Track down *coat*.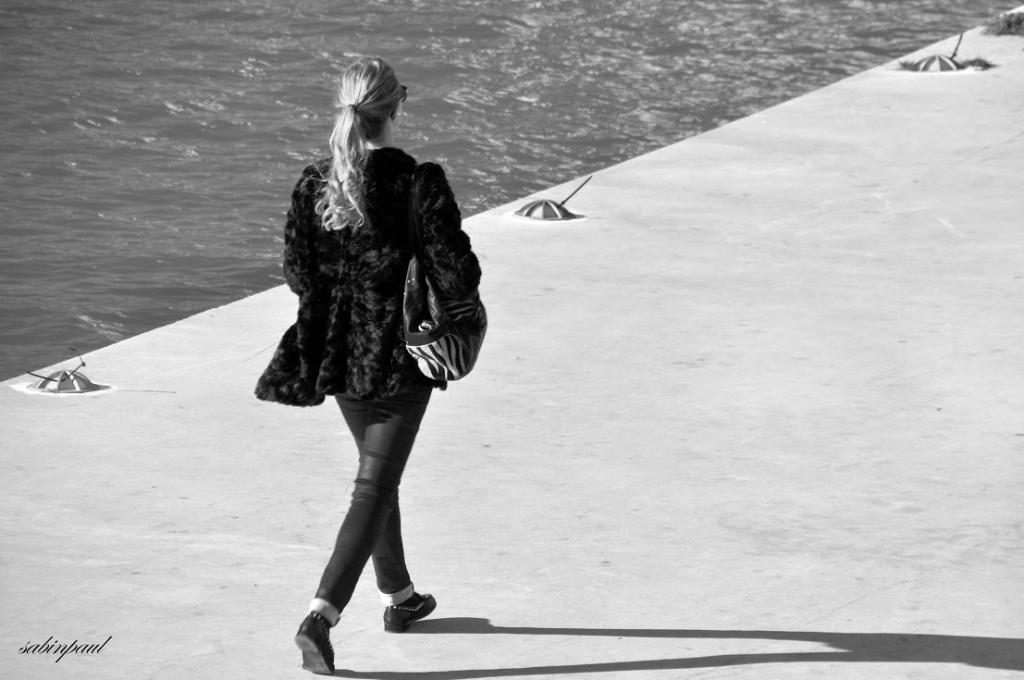
Tracked to [255,149,492,403].
